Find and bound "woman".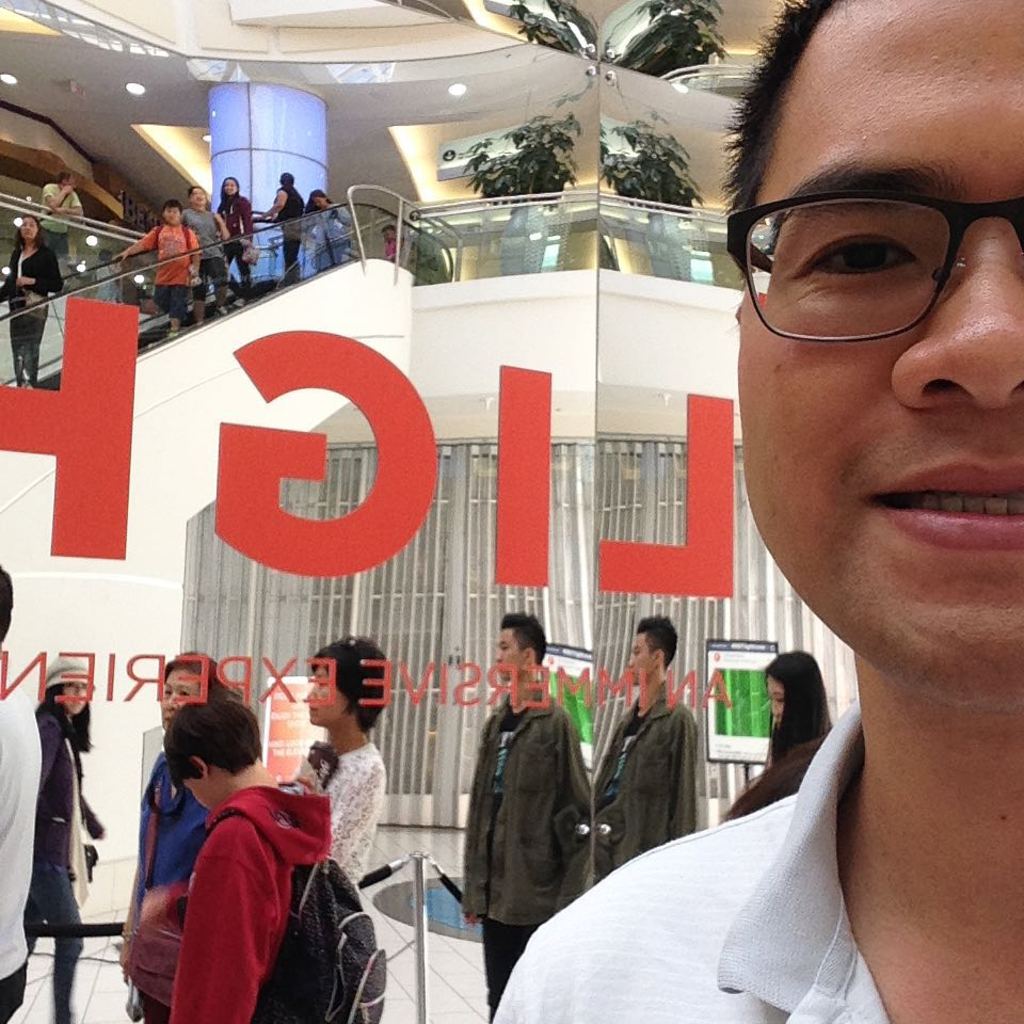
Bound: <region>295, 631, 386, 907</region>.
